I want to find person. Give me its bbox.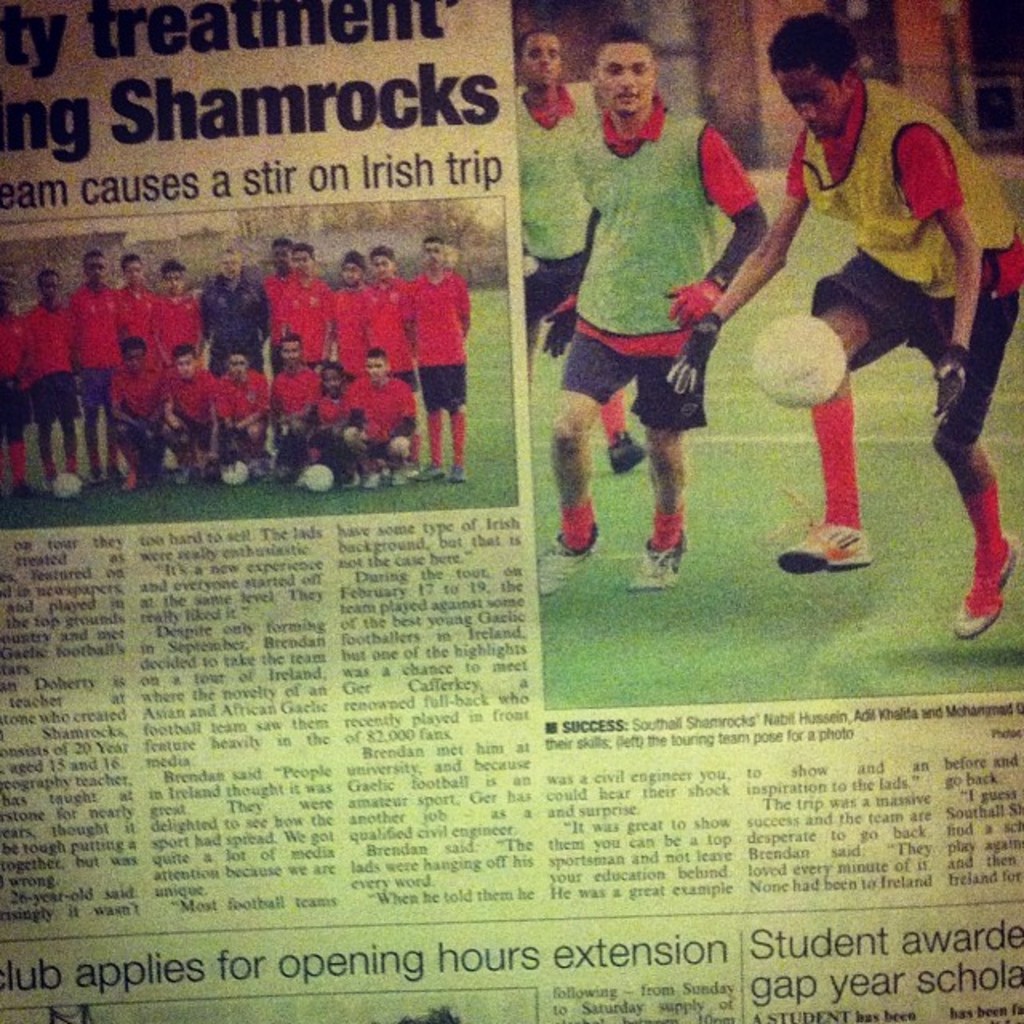
select_region(534, 18, 774, 594).
